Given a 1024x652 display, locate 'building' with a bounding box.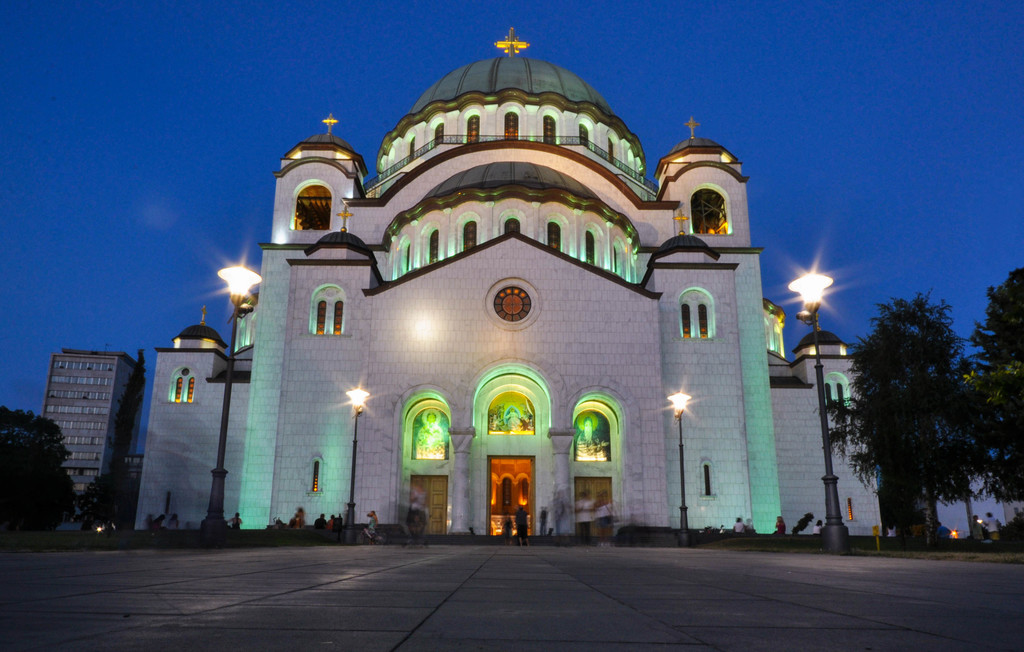
Located: crop(42, 349, 149, 498).
